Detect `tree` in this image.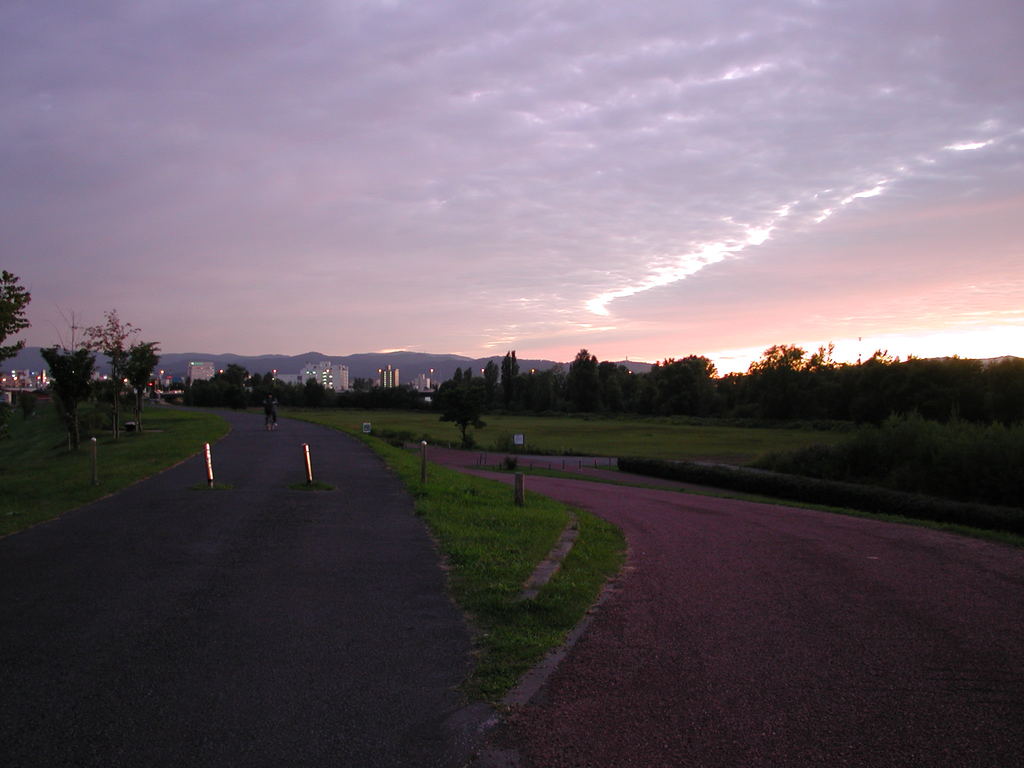
Detection: (left=0, top=269, right=31, bottom=362).
